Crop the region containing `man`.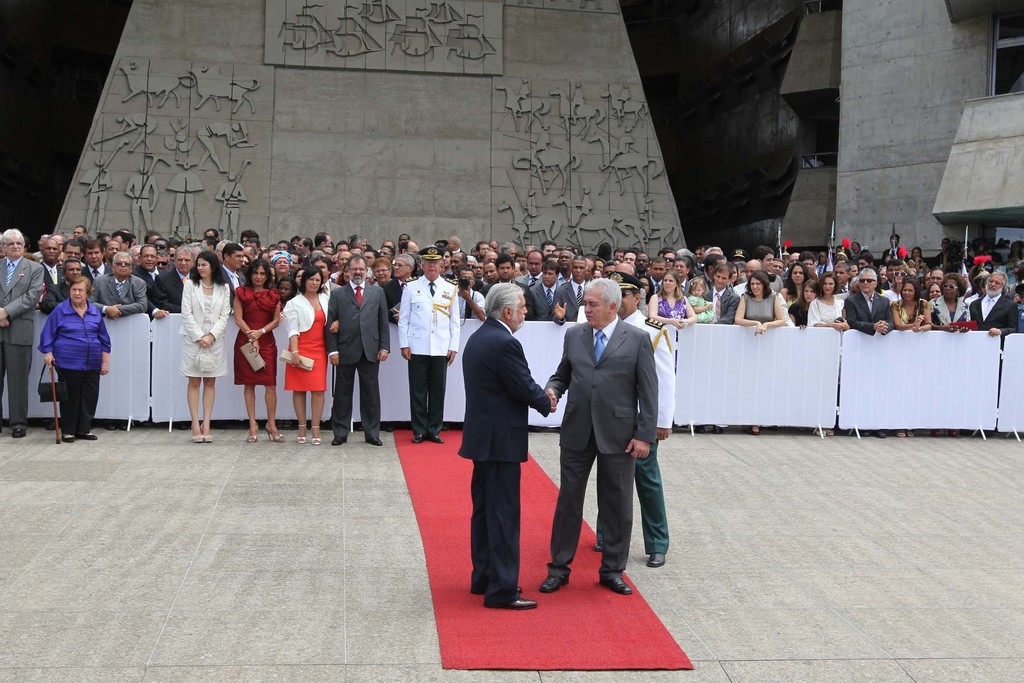
Crop region: pyautogui.locateOnScreen(0, 227, 48, 433).
